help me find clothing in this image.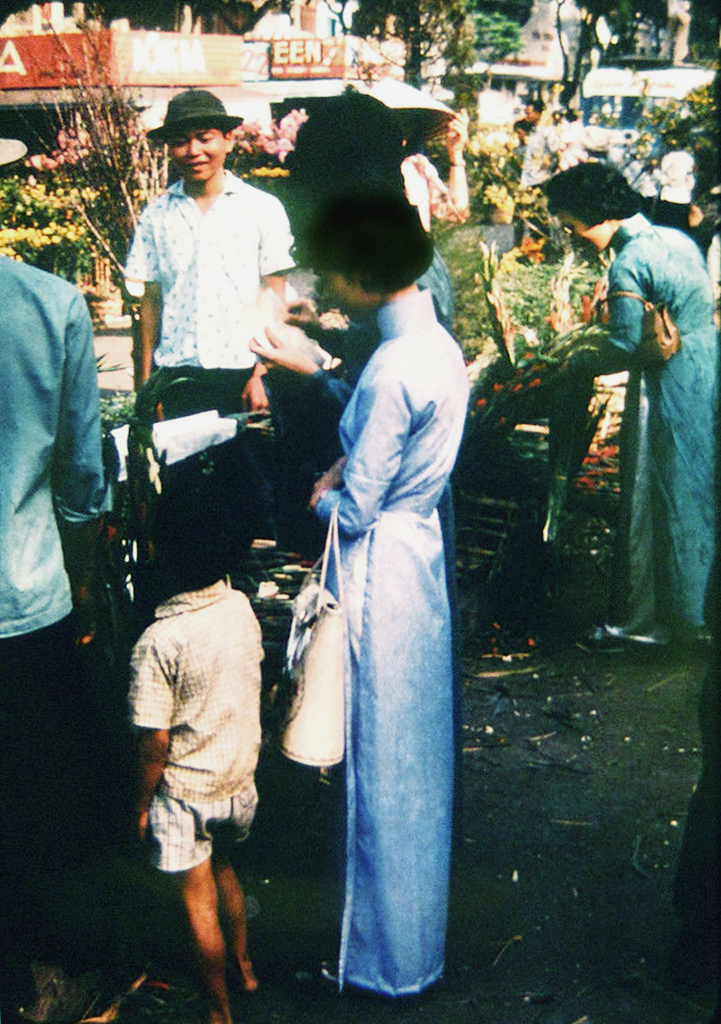
Found it: bbox(3, 253, 123, 949).
